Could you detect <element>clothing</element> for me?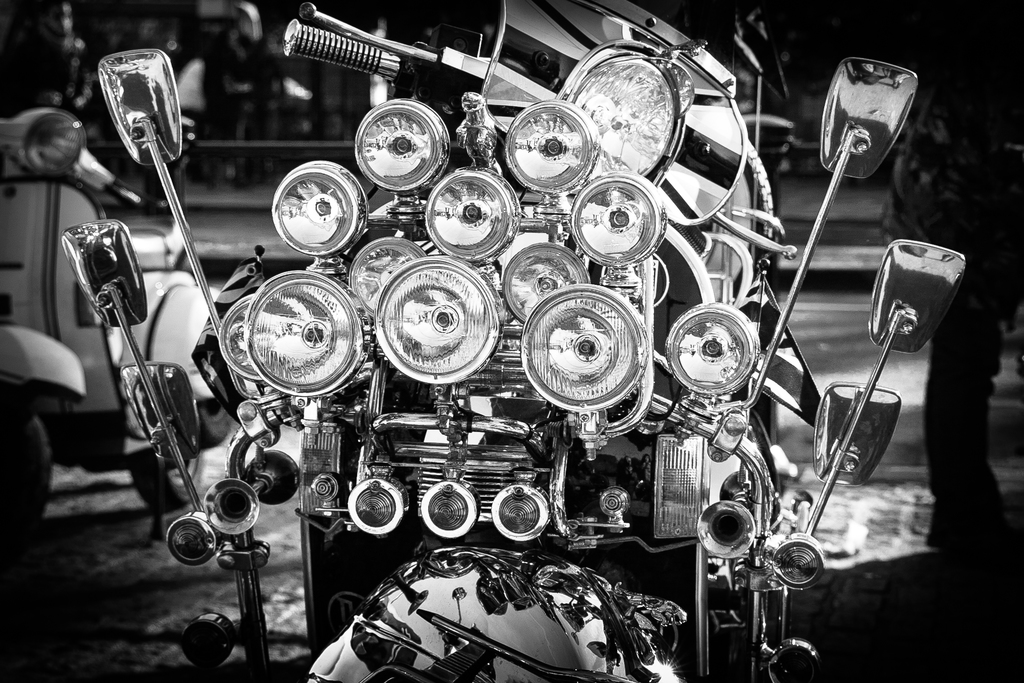
Detection result: [879, 101, 1010, 546].
